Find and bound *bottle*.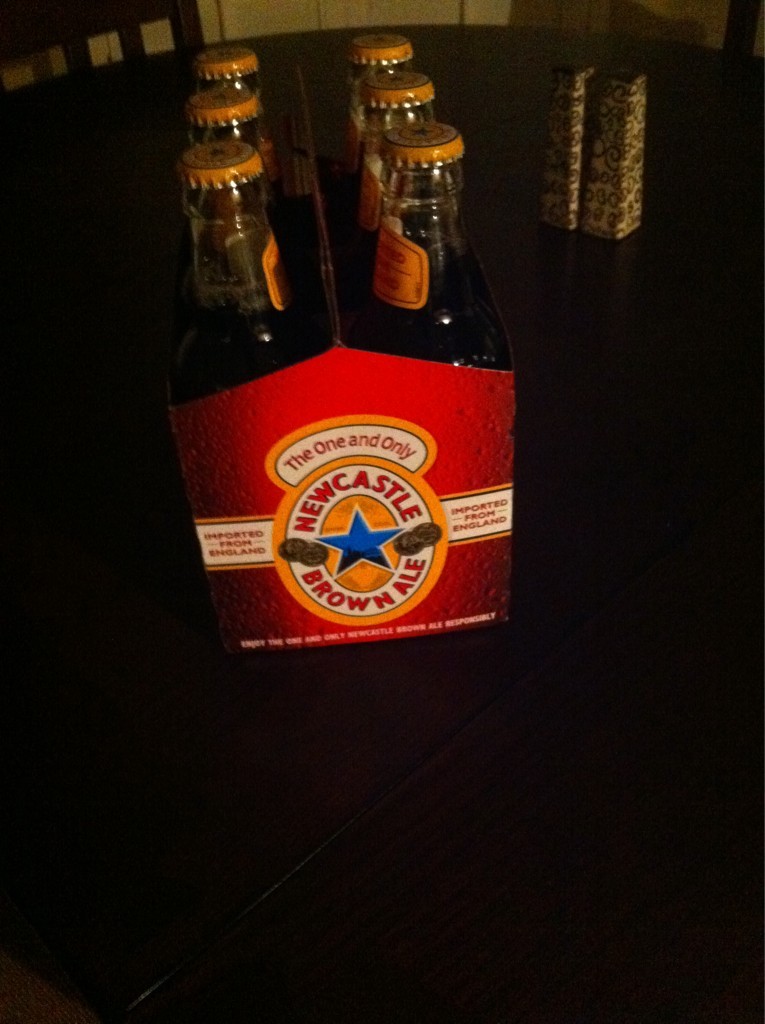
Bound: <region>186, 42, 285, 179</region>.
